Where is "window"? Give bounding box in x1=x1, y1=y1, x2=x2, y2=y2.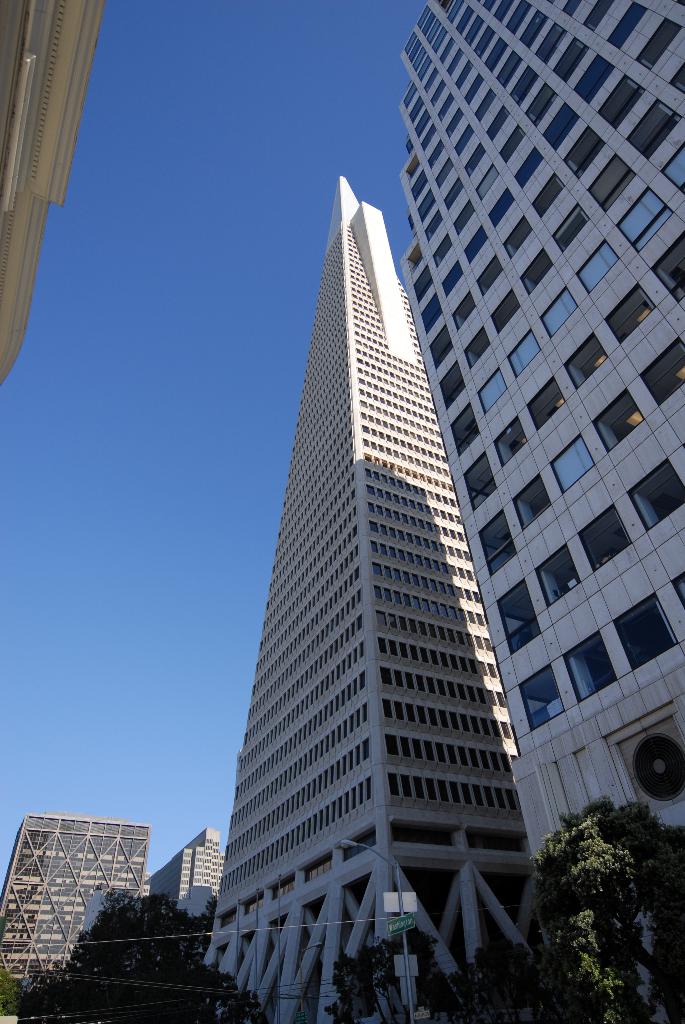
x1=613, y1=8, x2=650, y2=40.
